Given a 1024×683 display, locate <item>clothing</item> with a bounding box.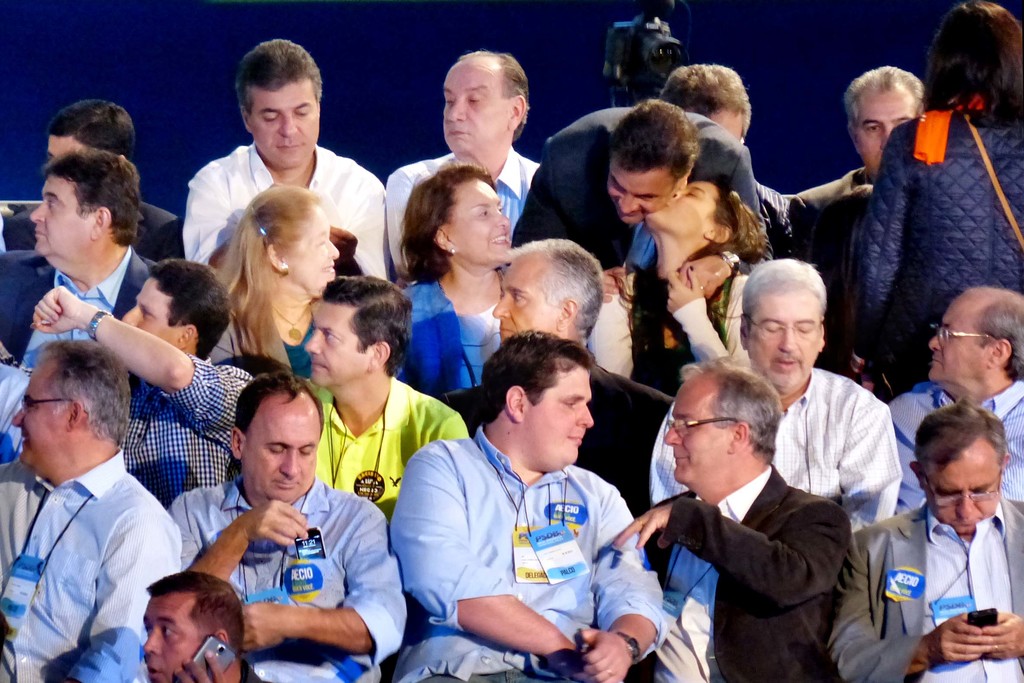
Located: 214/276/345/391.
